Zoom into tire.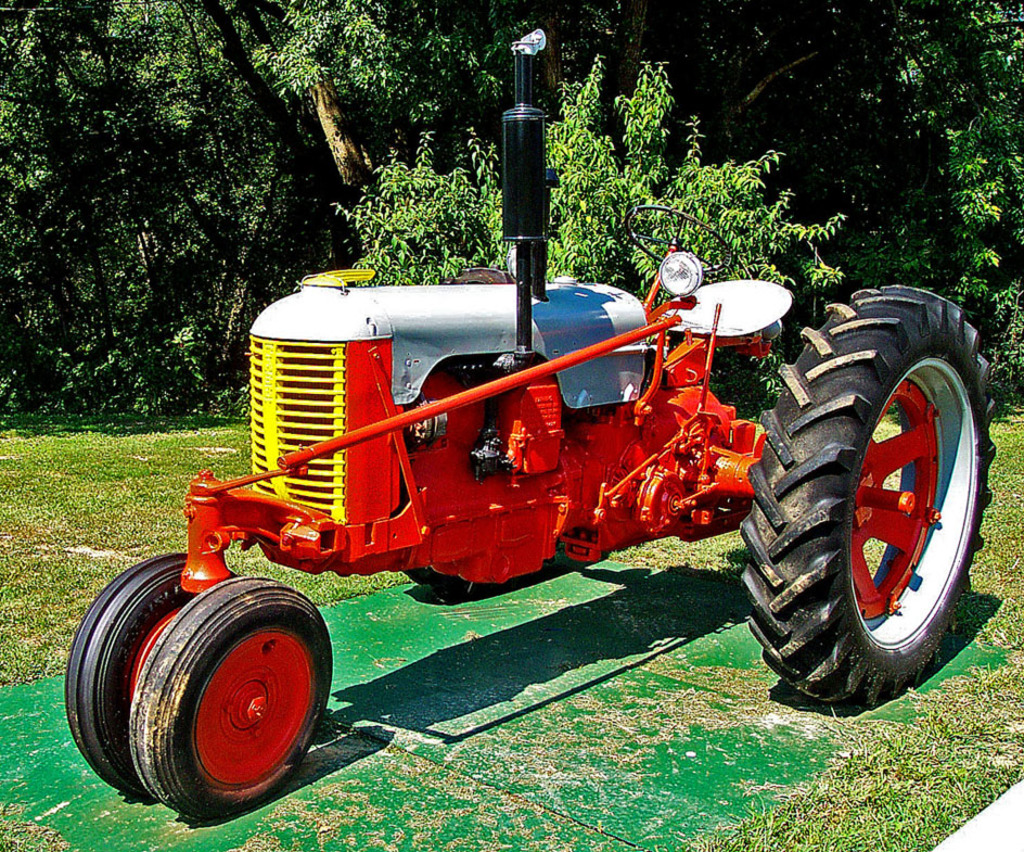
Zoom target: bbox=(738, 283, 1002, 711).
